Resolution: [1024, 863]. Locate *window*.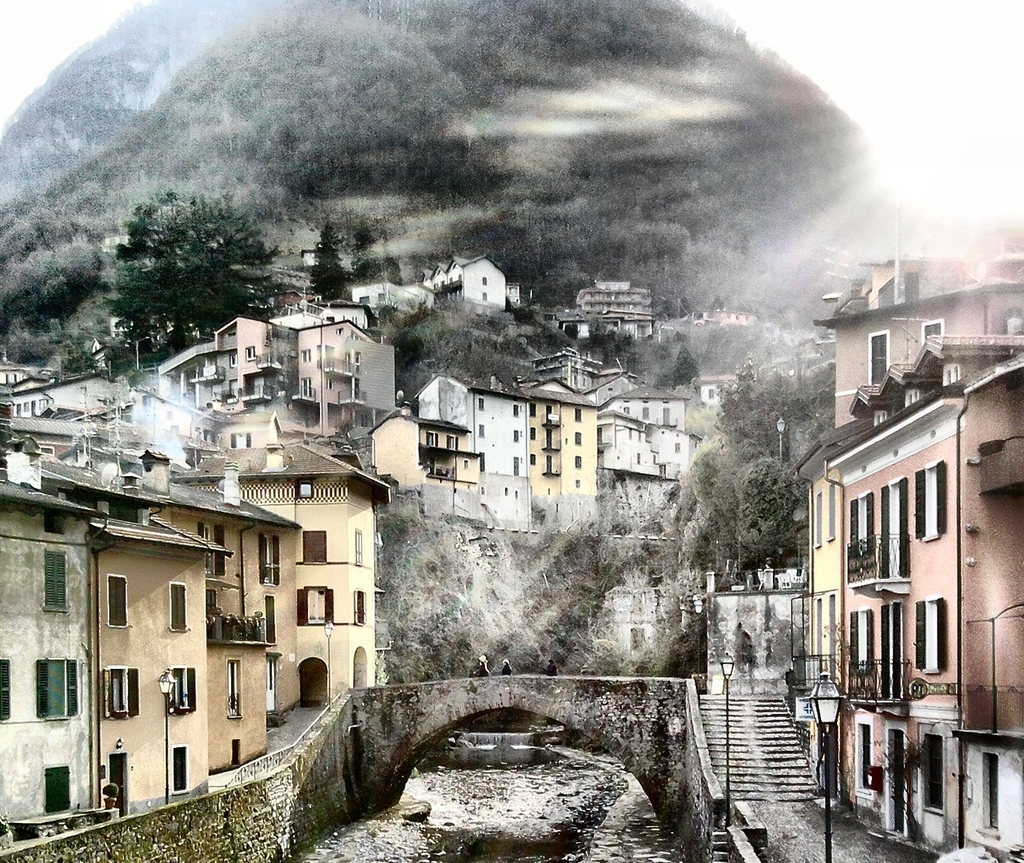
crop(263, 596, 276, 643).
